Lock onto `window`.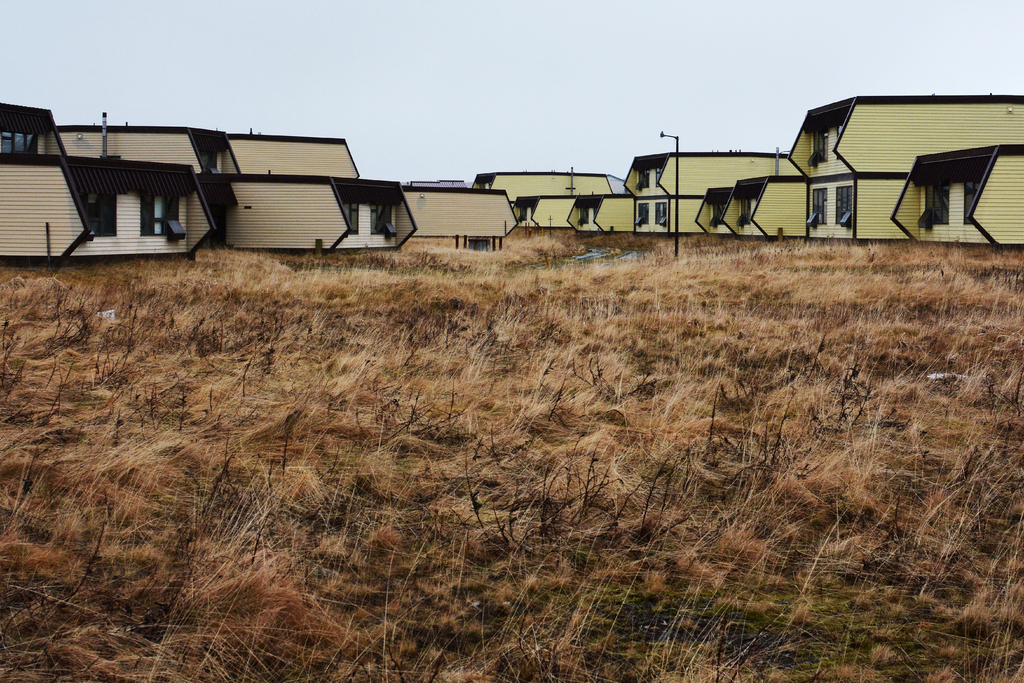
Locked: pyautogui.locateOnScreen(637, 171, 650, 188).
